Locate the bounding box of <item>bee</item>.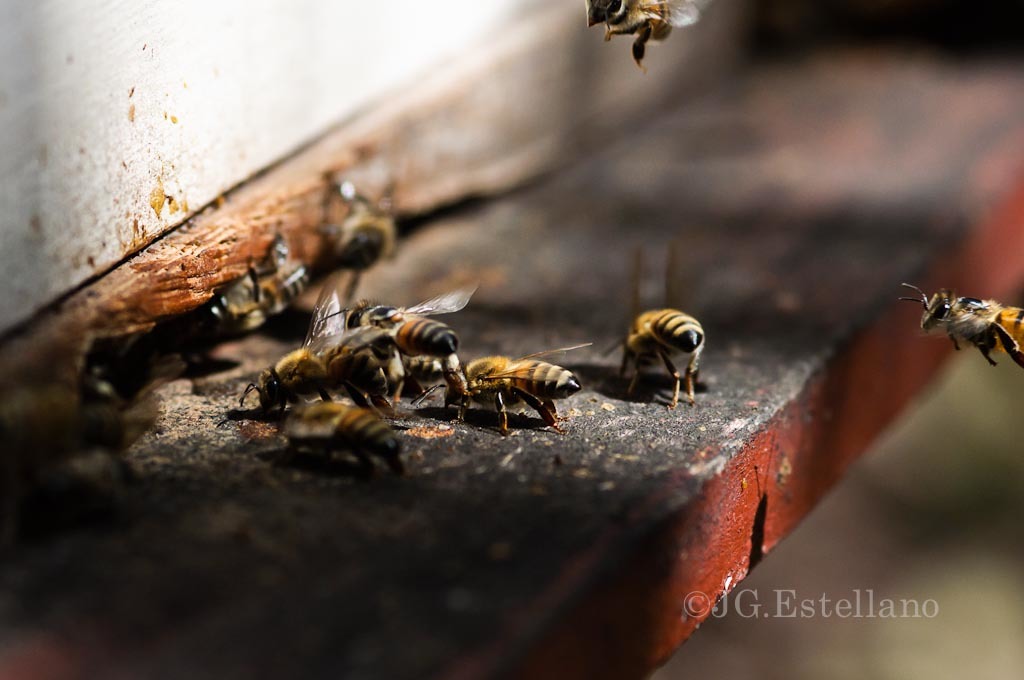
Bounding box: bbox=(337, 324, 414, 407).
